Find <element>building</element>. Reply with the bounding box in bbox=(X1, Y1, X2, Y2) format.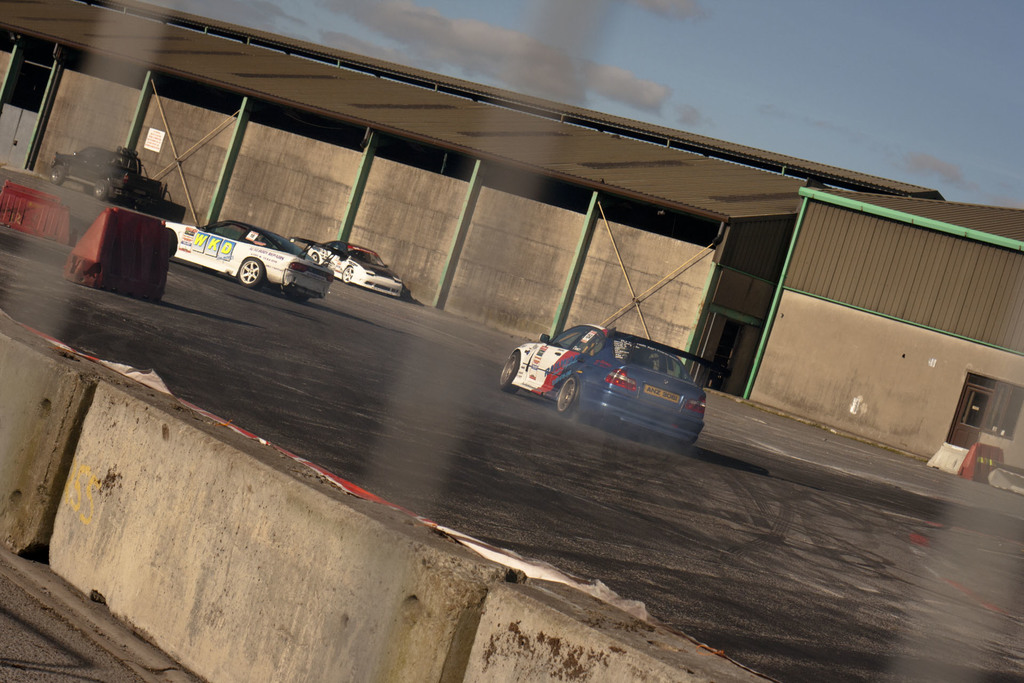
bbox=(0, 0, 947, 398).
